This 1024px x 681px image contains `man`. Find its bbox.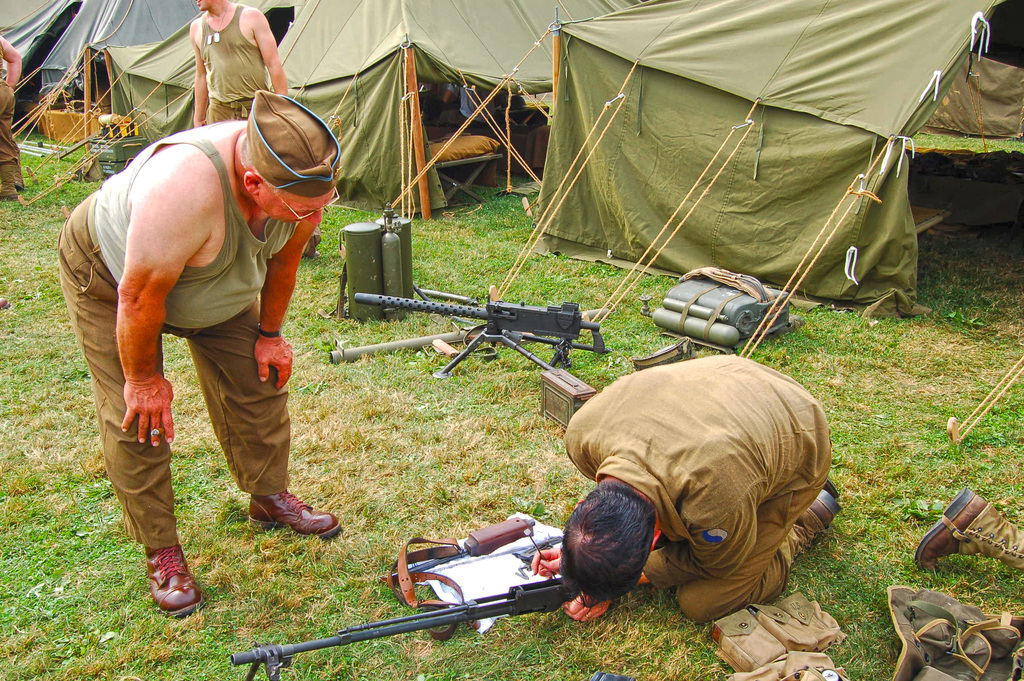
BBox(565, 352, 836, 629).
